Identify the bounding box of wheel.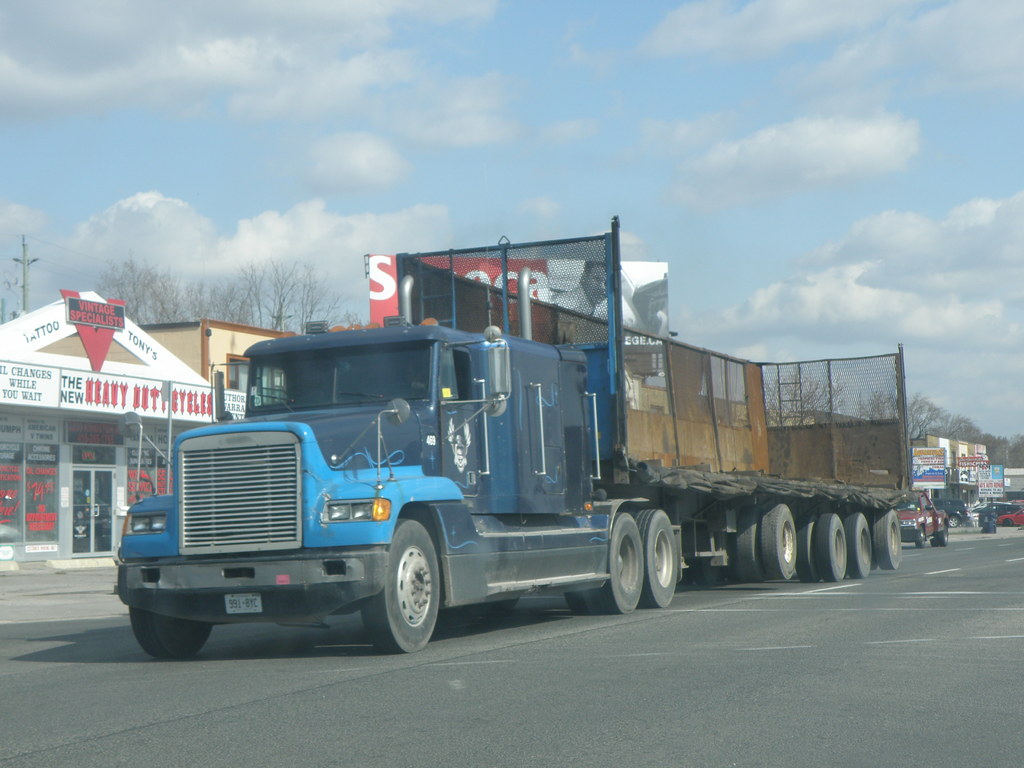
bbox=(564, 591, 602, 614).
